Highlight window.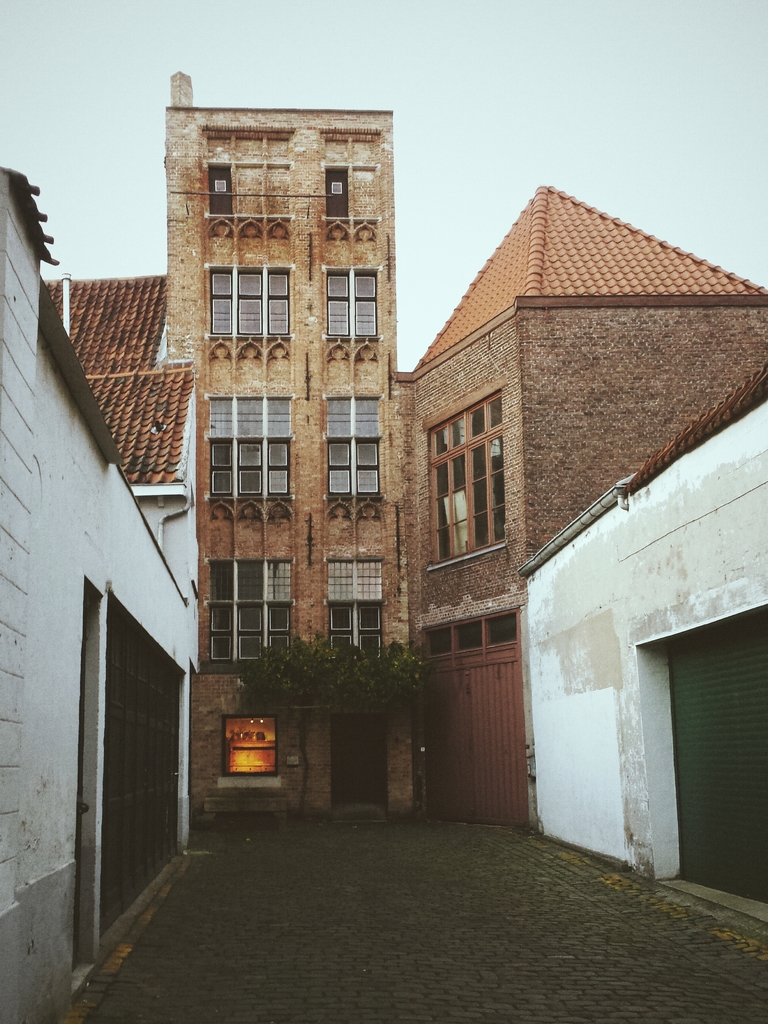
Highlighted region: bbox(419, 606, 524, 657).
